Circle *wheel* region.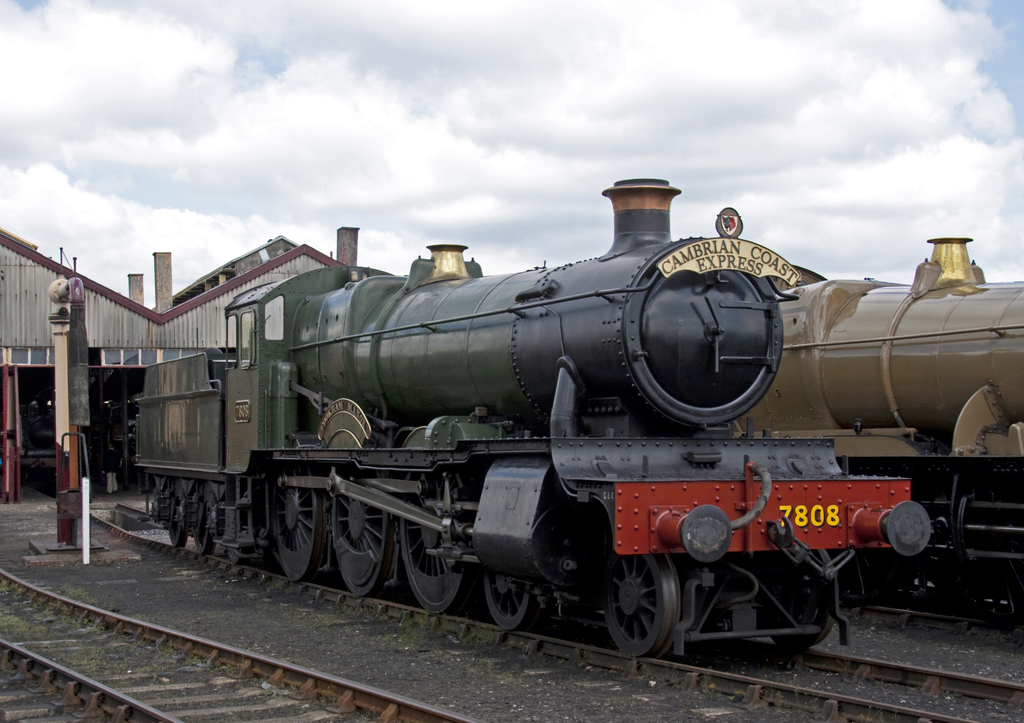
Region: 775:567:836:653.
